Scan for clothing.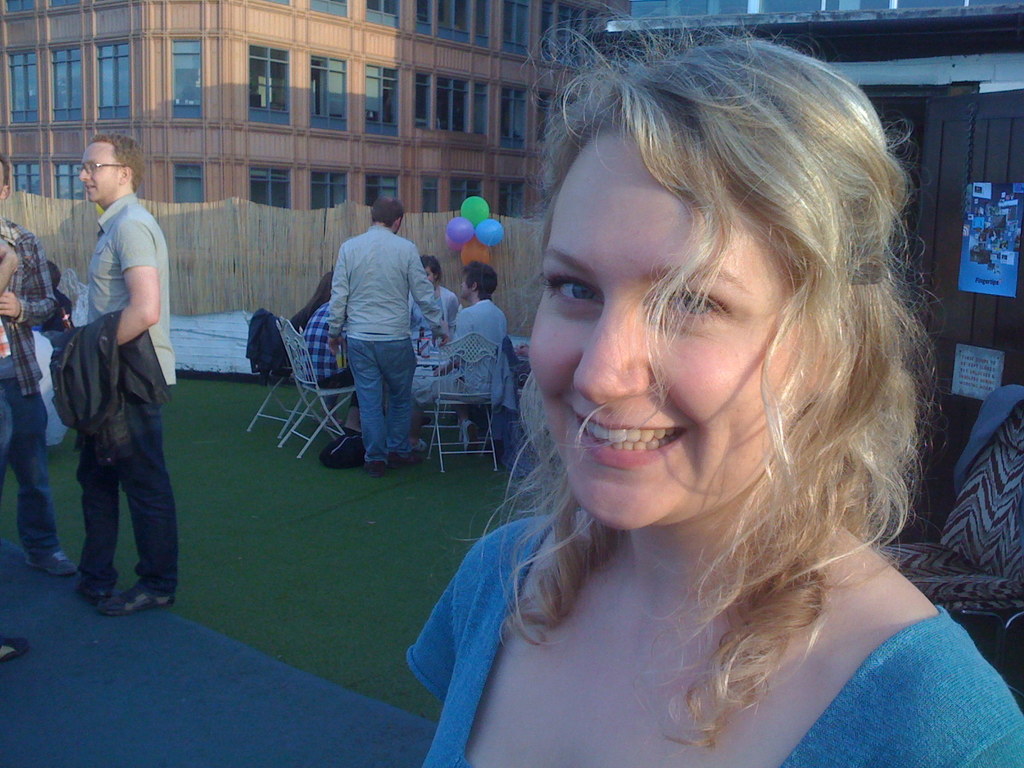
Scan result: (x1=78, y1=190, x2=175, y2=595).
